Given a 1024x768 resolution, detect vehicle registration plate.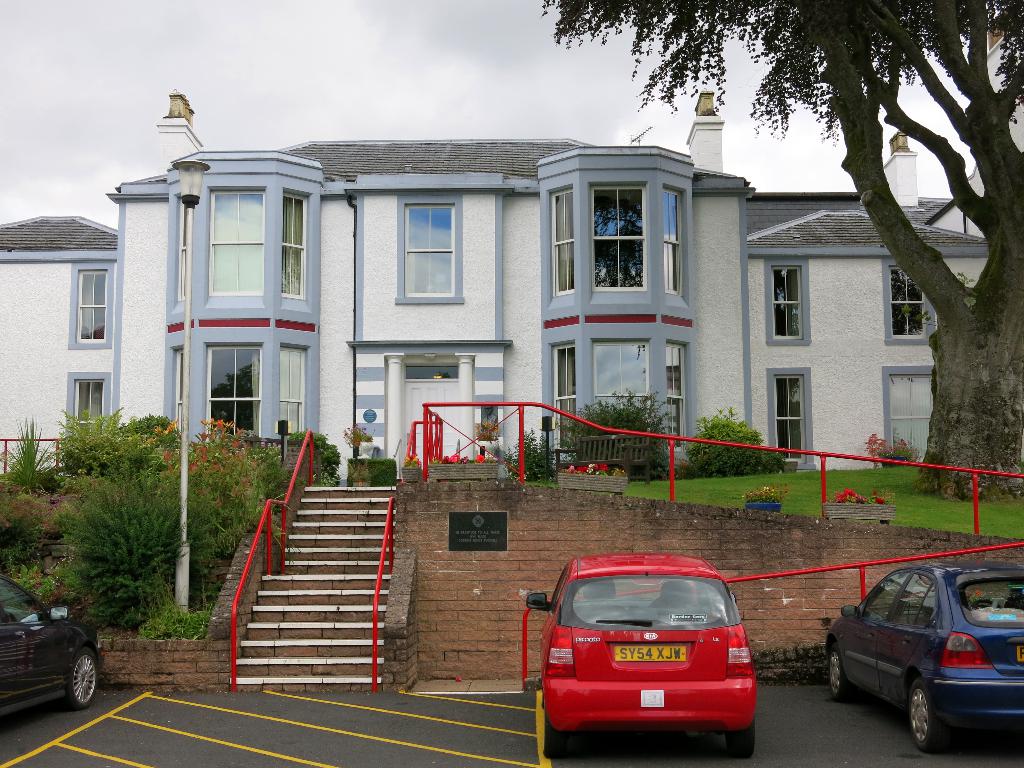
box=[1017, 643, 1023, 662].
